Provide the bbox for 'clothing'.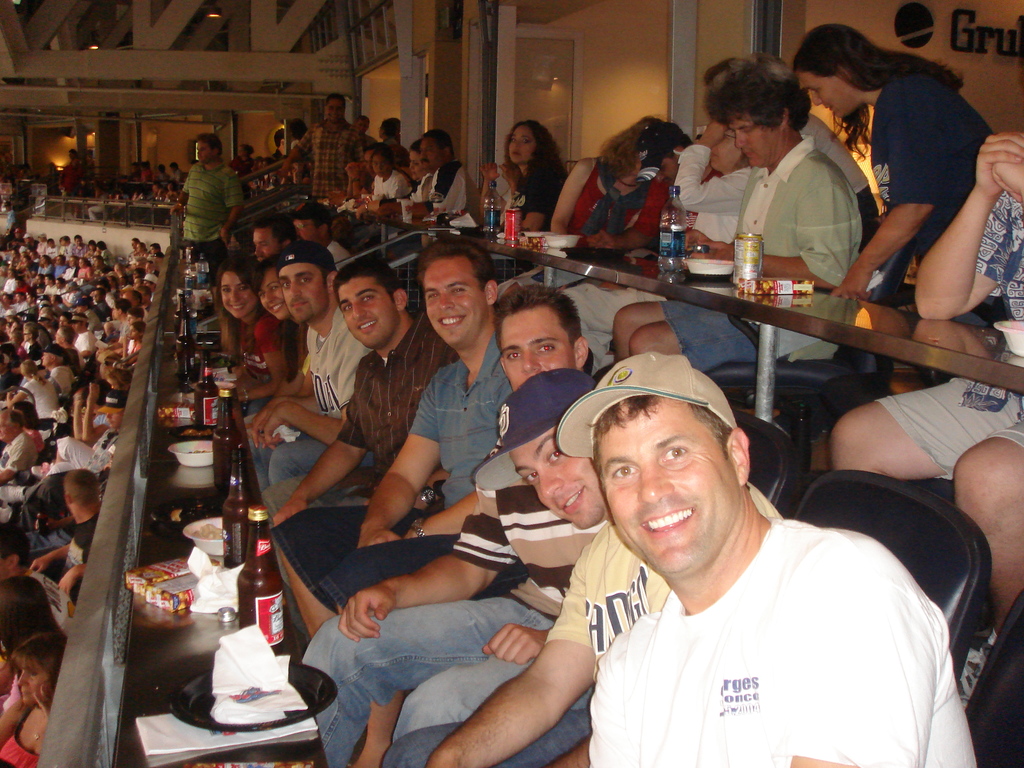
<region>281, 499, 506, 596</region>.
